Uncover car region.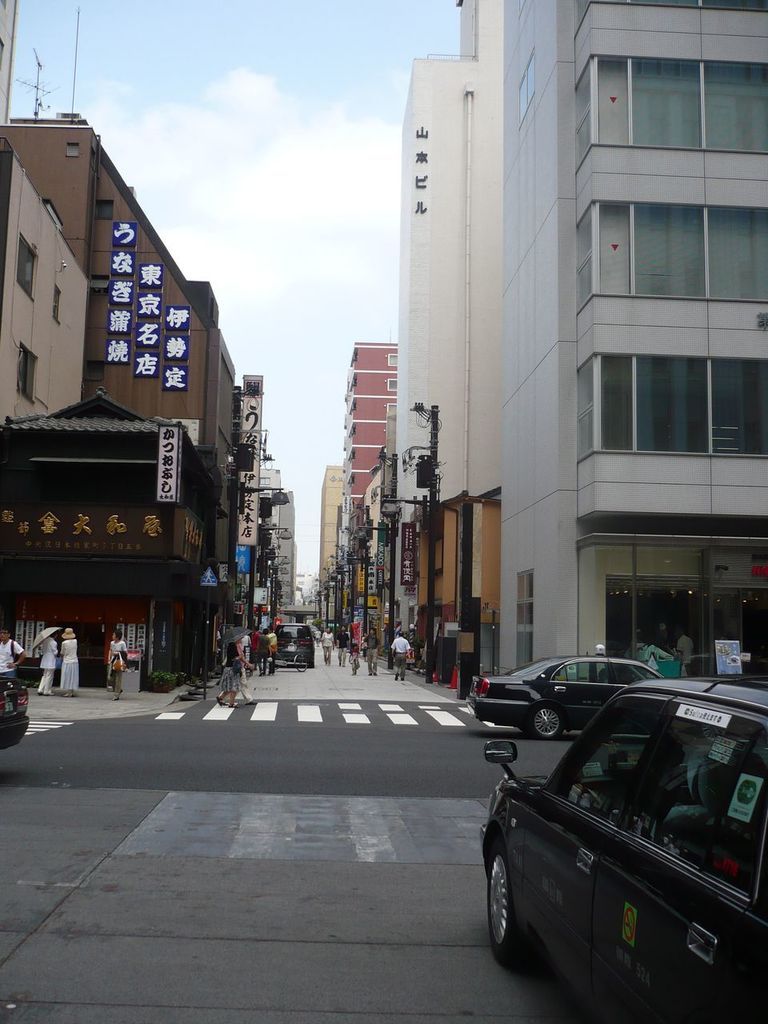
Uncovered: 0:674:28:754.
